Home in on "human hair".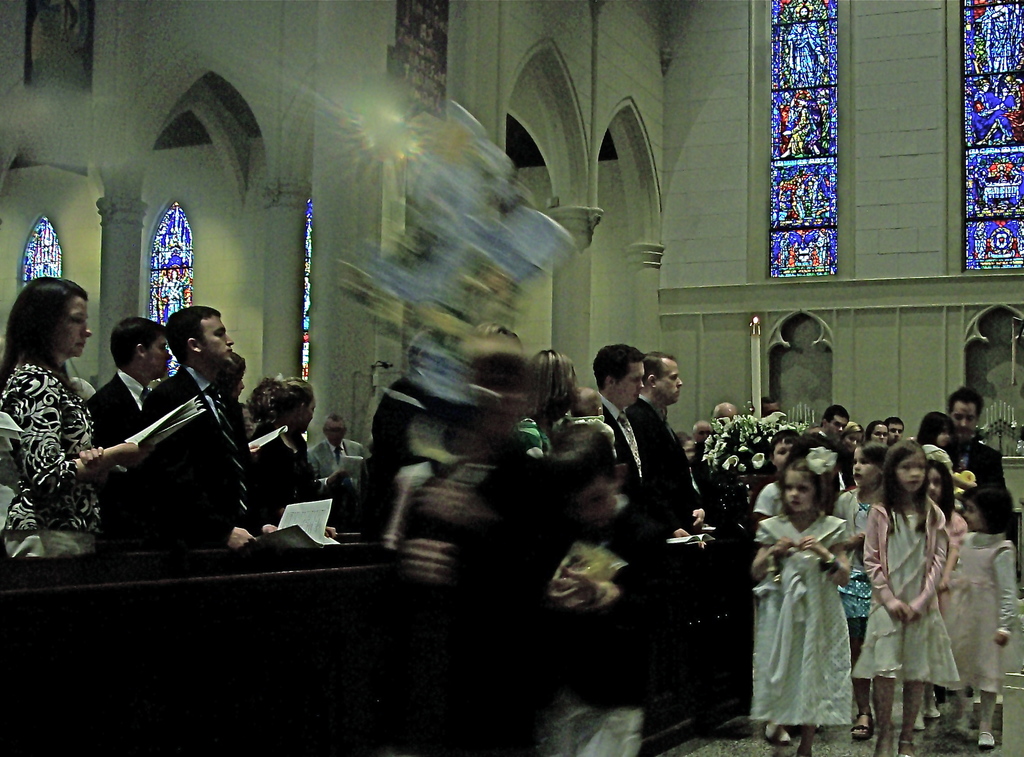
Homed in at 782/446/844/521.
